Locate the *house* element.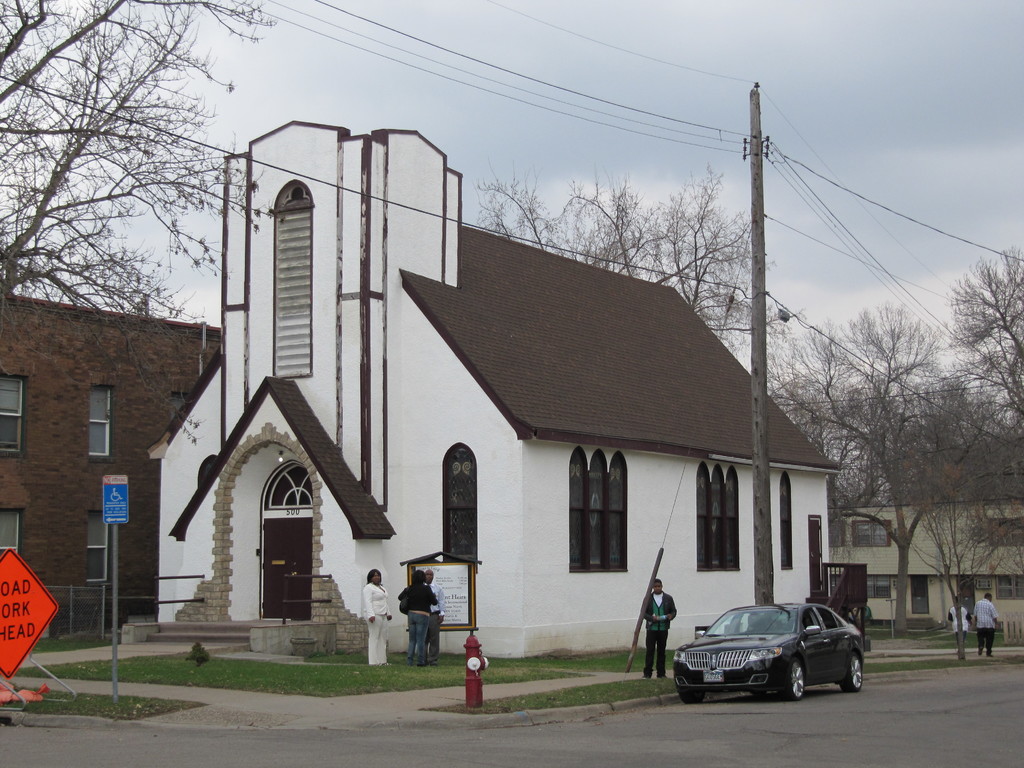
Element bbox: <bbox>125, 120, 847, 666</bbox>.
